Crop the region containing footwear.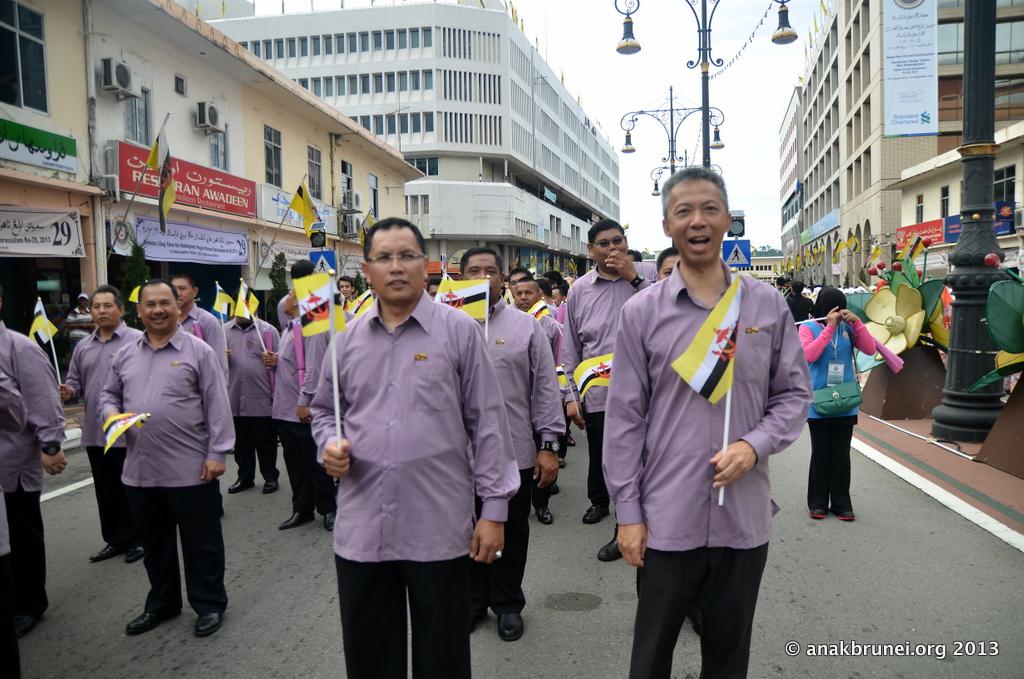
Crop region: x1=90, y1=543, x2=123, y2=560.
